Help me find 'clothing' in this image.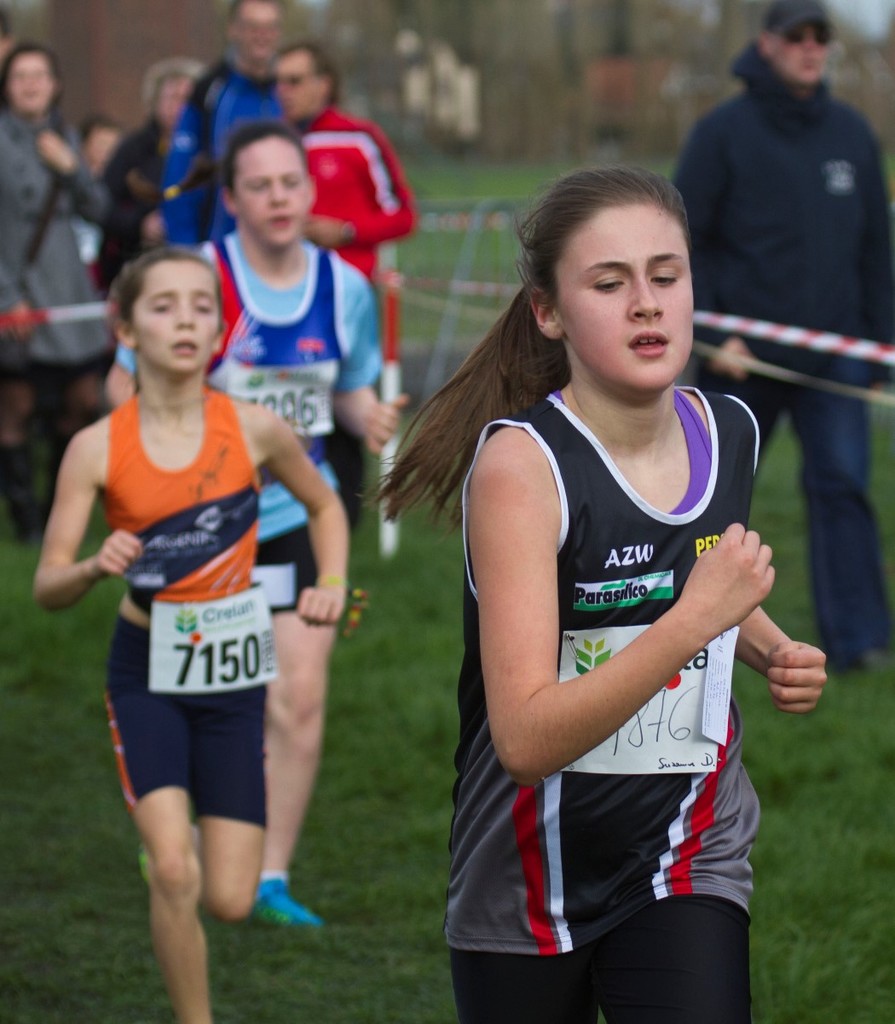
Found it: x1=451 y1=338 x2=777 y2=932.
